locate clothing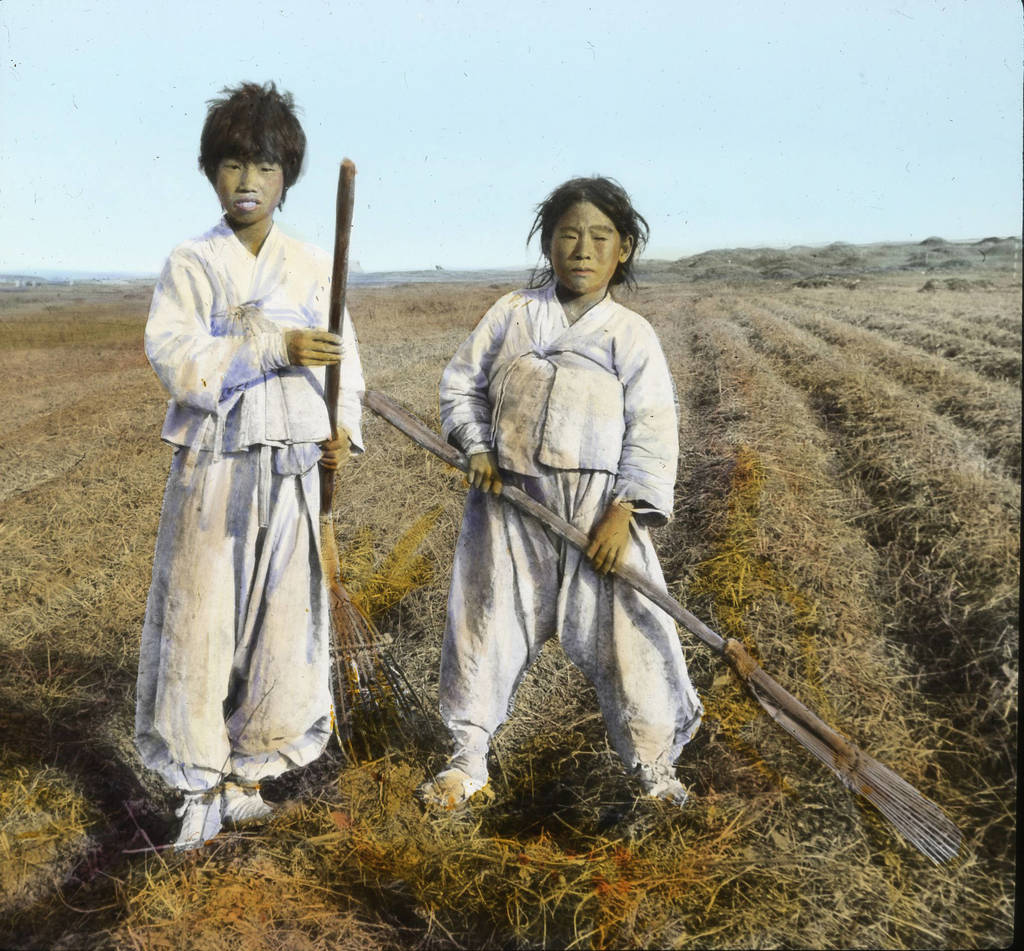
{"left": 428, "top": 273, "right": 702, "bottom": 802}
